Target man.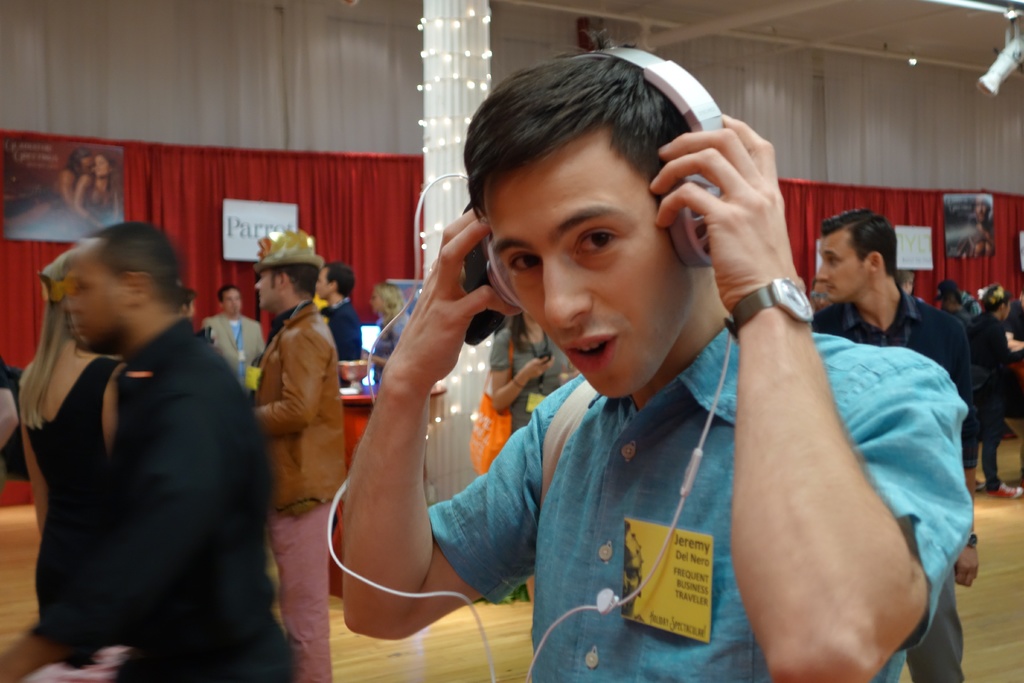
Target region: {"left": 199, "top": 283, "right": 271, "bottom": 424}.
